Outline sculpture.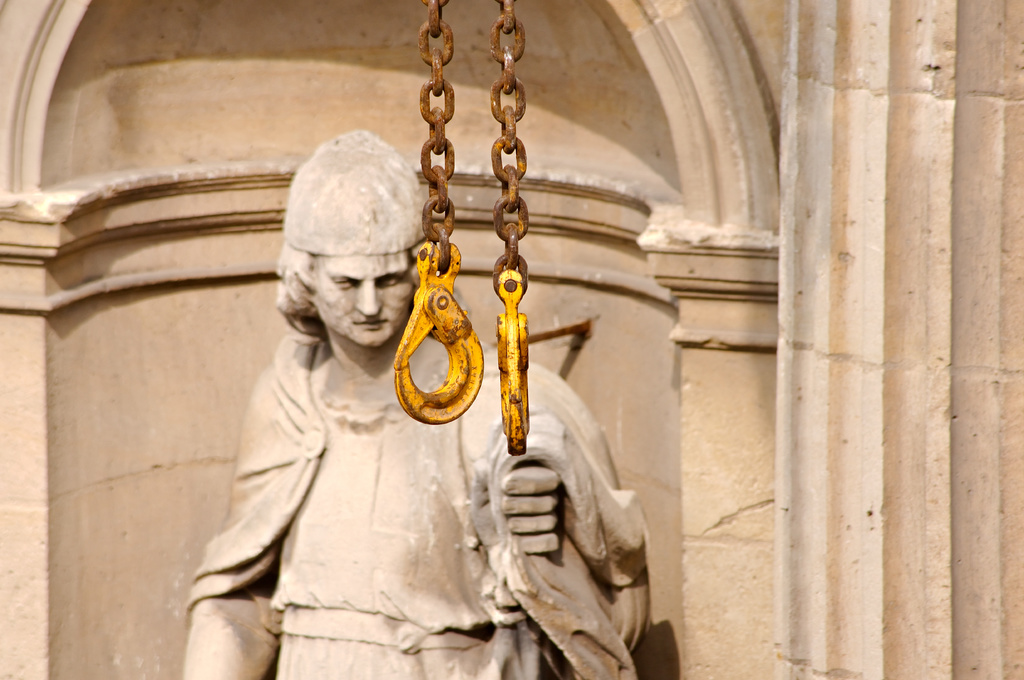
Outline: rect(178, 131, 606, 654).
